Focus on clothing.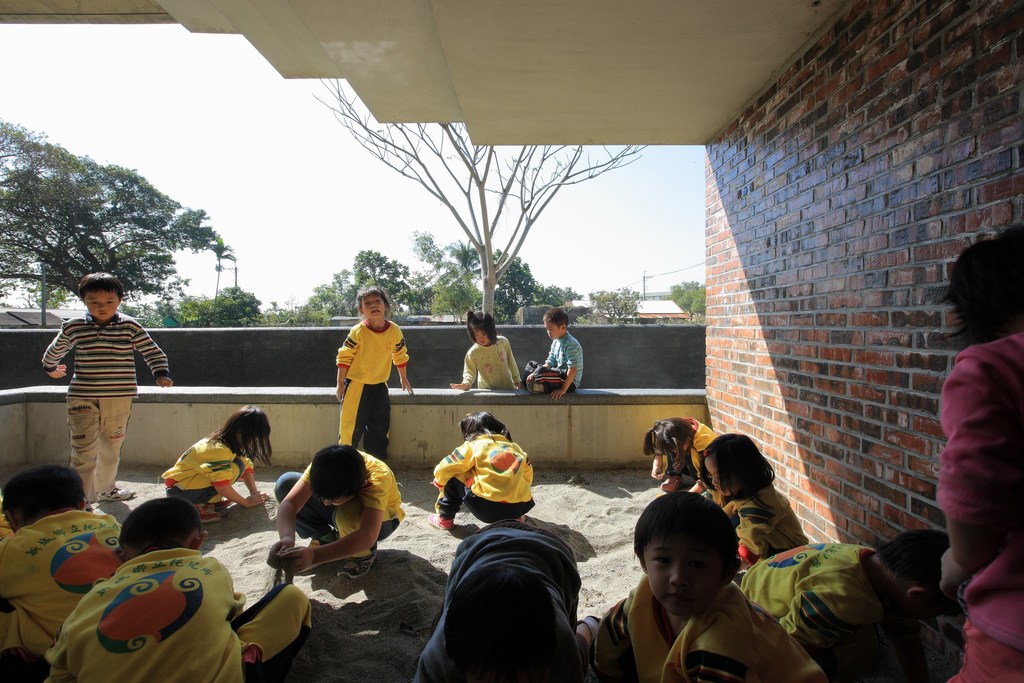
Focused at <box>465,335,522,386</box>.
